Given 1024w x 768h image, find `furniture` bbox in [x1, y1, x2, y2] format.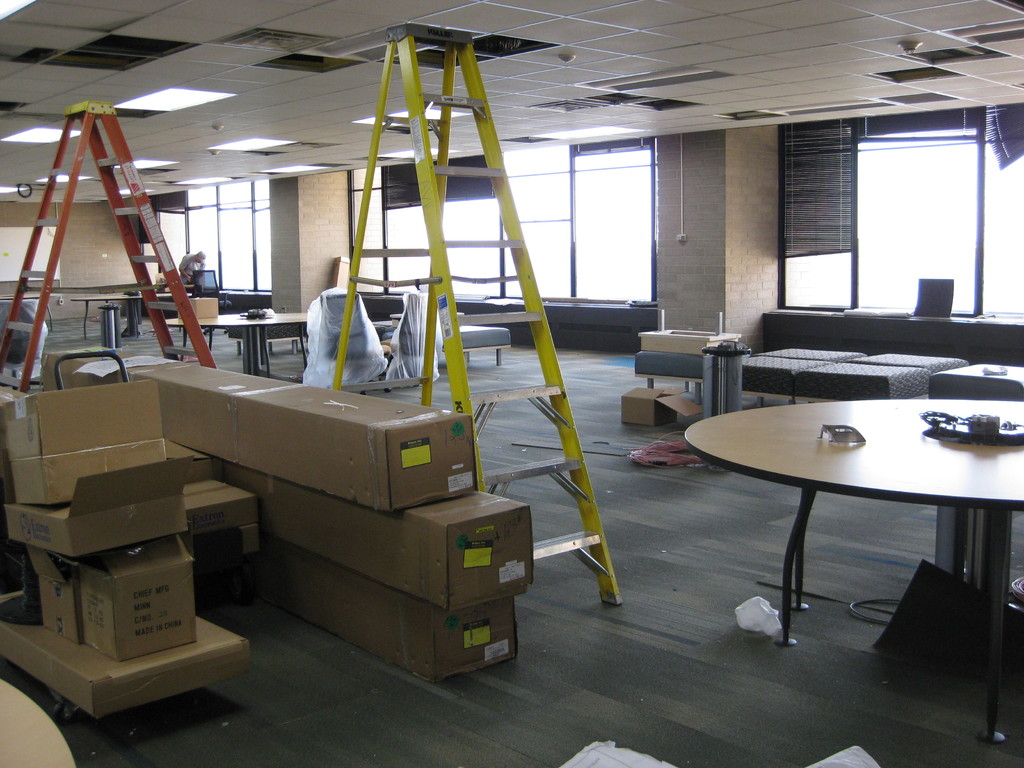
[193, 269, 232, 332].
